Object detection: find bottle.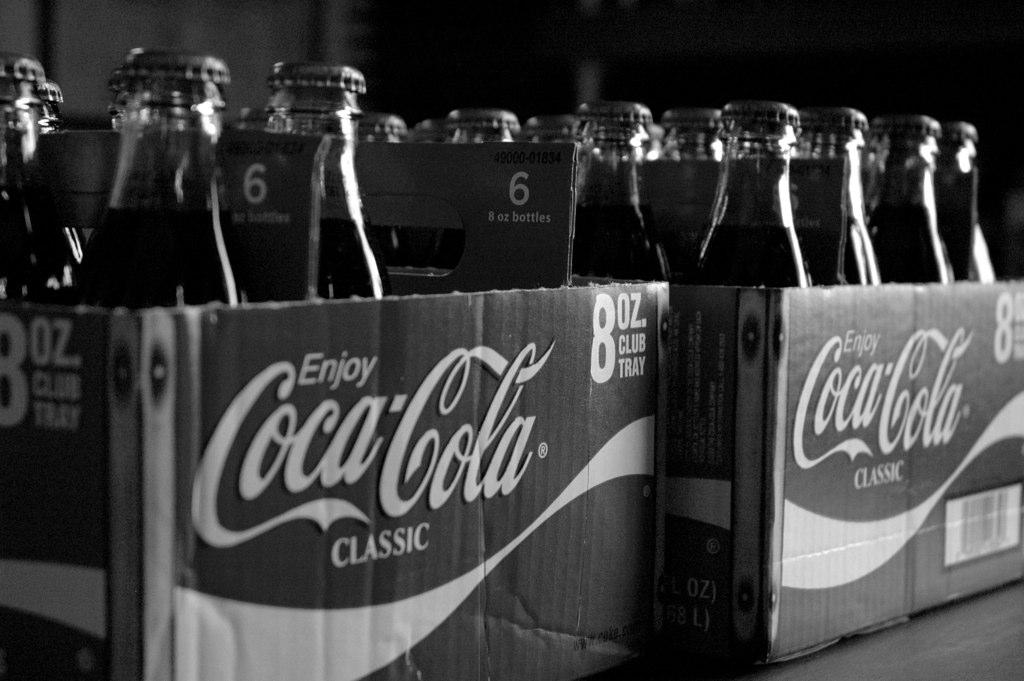
locate(236, 62, 377, 301).
